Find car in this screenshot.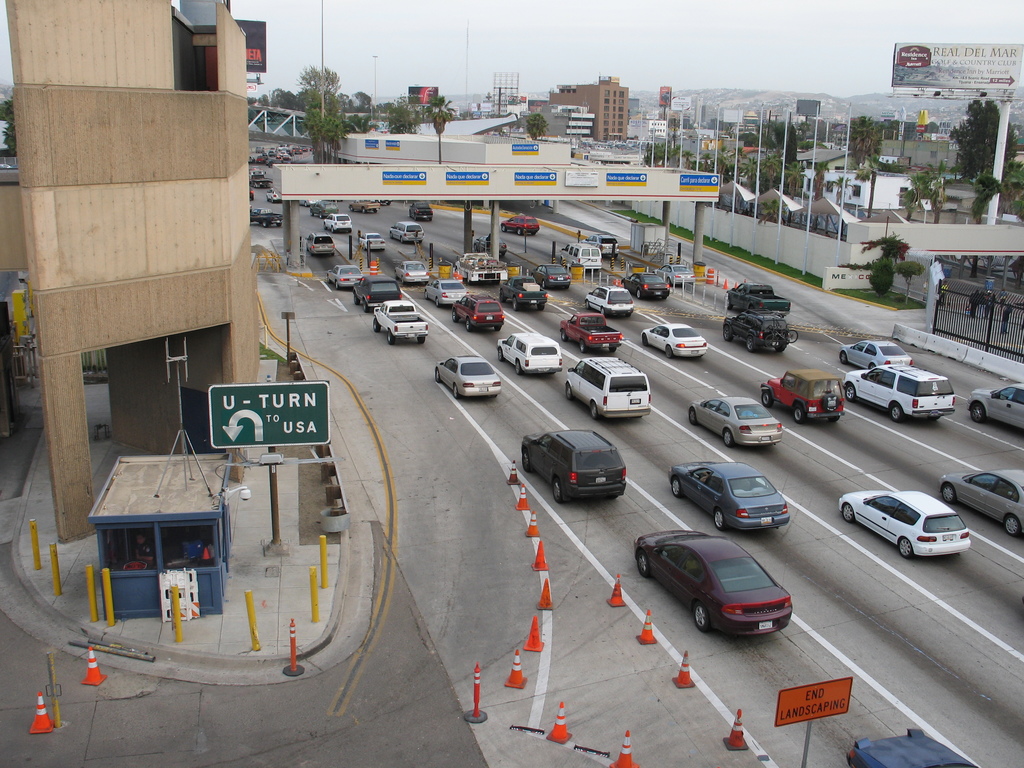
The bounding box for car is pyautogui.locateOnScreen(643, 326, 707, 355).
